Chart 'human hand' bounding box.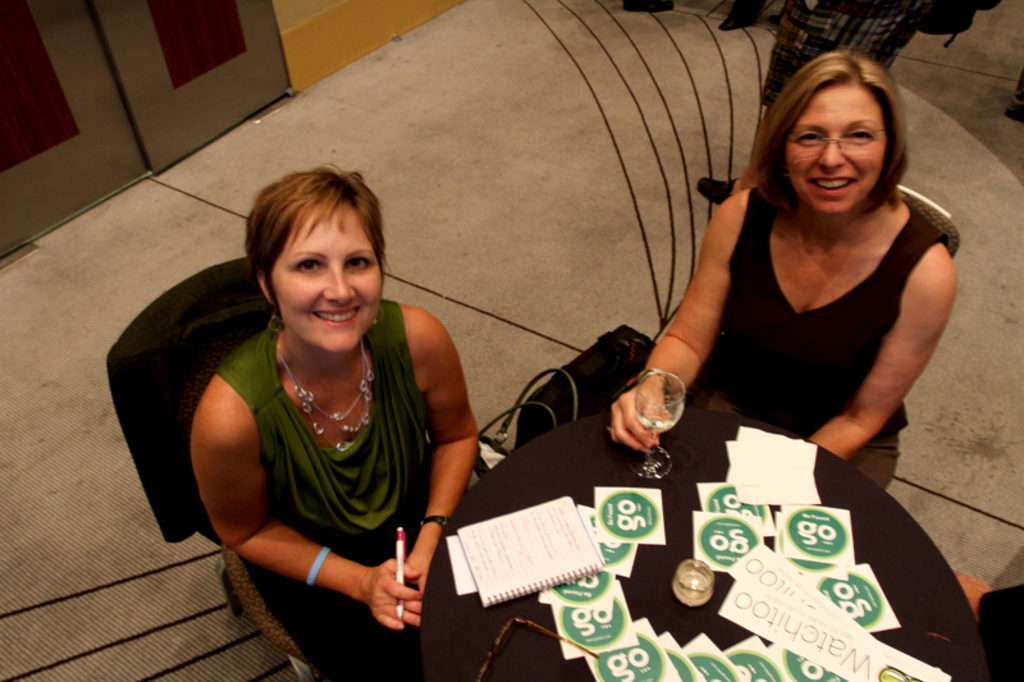
Charted: select_region(609, 374, 675, 454).
